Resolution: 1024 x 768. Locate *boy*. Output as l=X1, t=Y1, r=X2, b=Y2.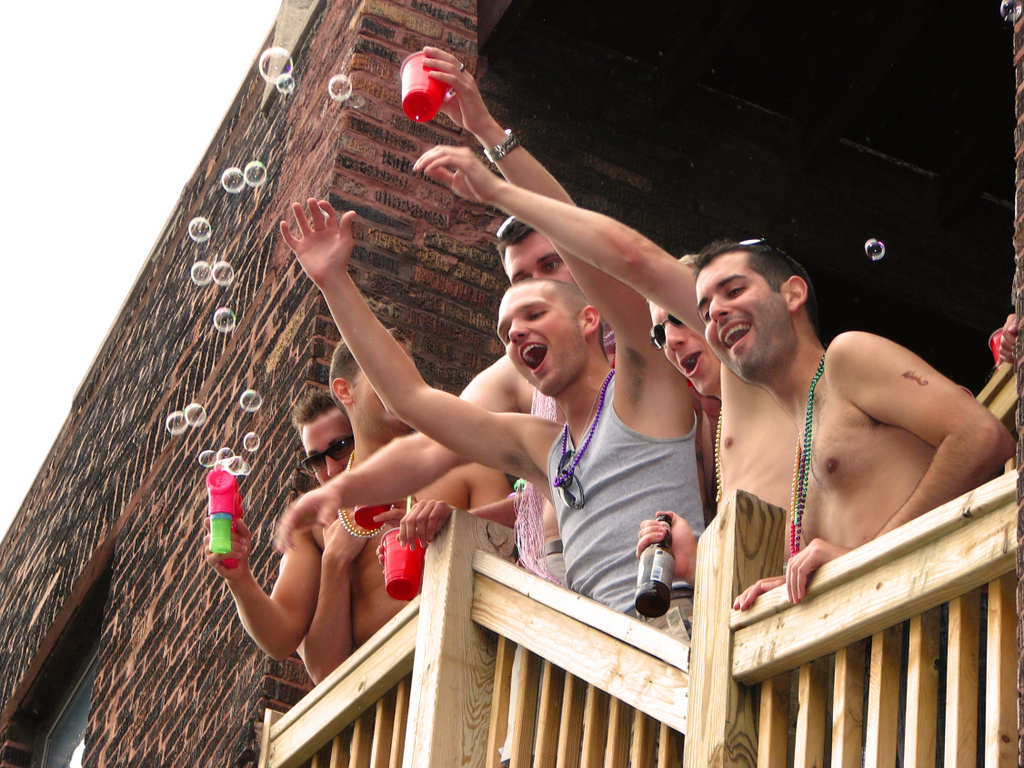
l=305, t=314, r=462, b=666.
